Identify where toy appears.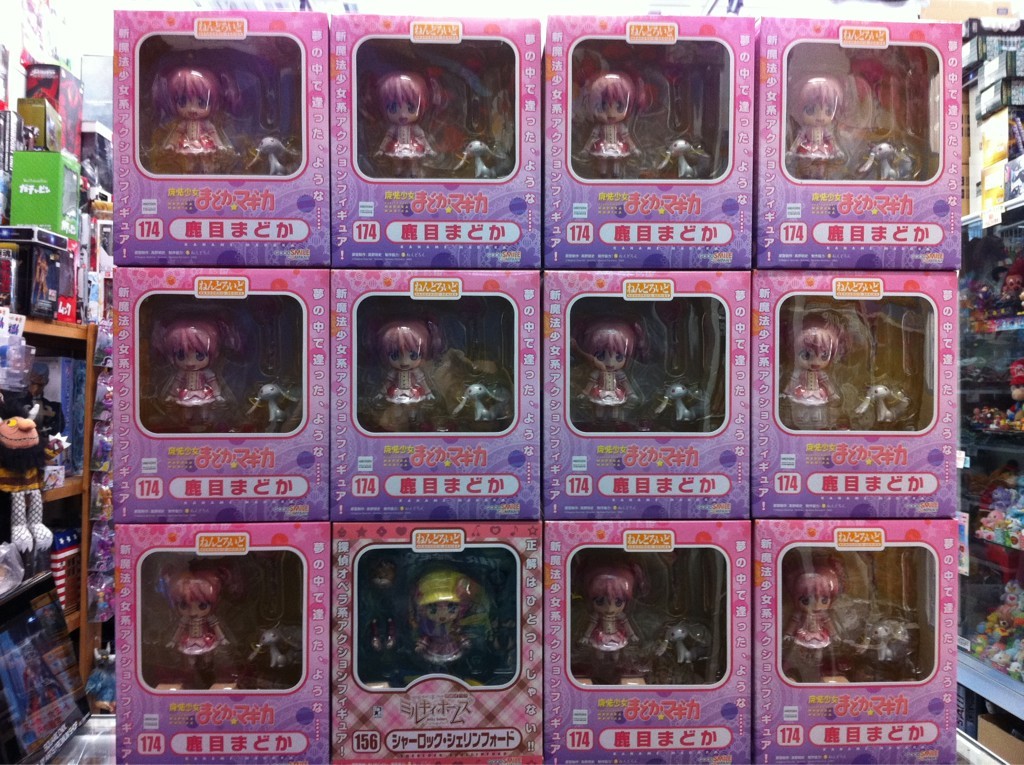
Appears at Rect(654, 378, 707, 425).
